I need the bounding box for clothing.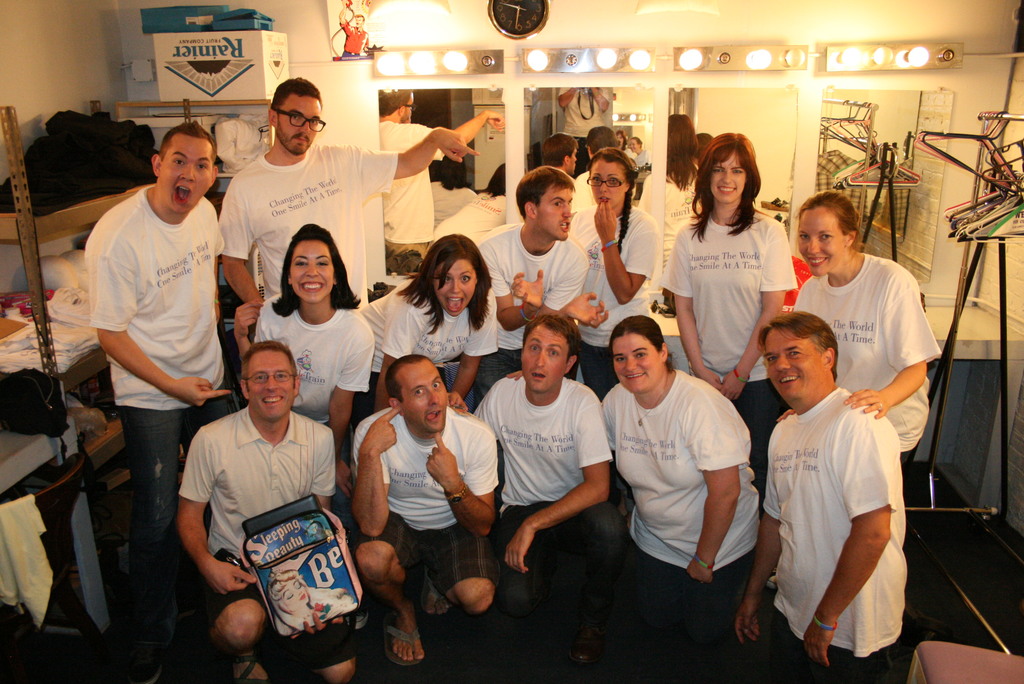
Here it is: [left=353, top=277, right=500, bottom=419].
